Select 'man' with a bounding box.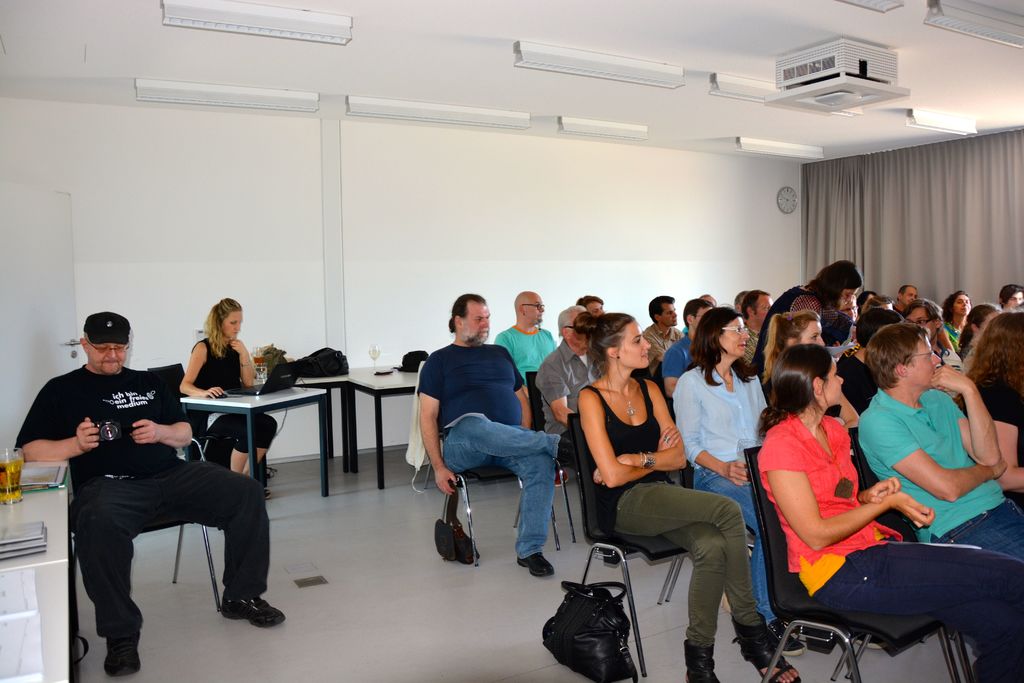
pyautogui.locateOnScreen(10, 313, 287, 673).
